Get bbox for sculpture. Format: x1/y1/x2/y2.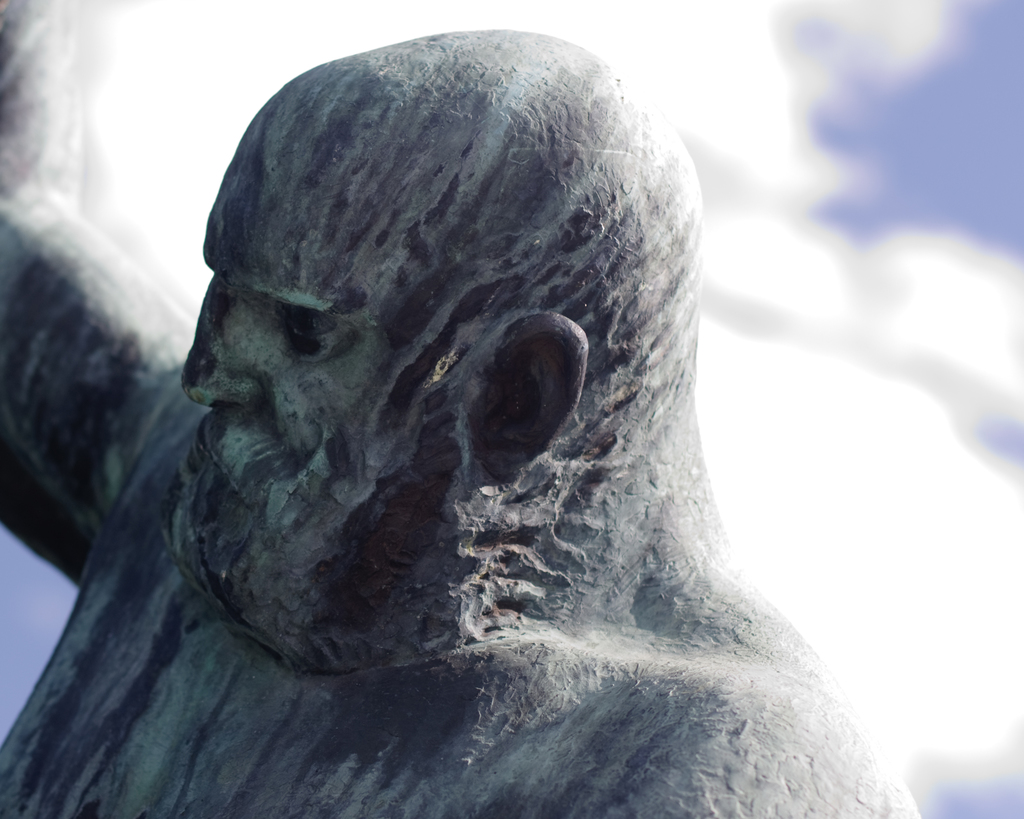
20/56/895/788.
